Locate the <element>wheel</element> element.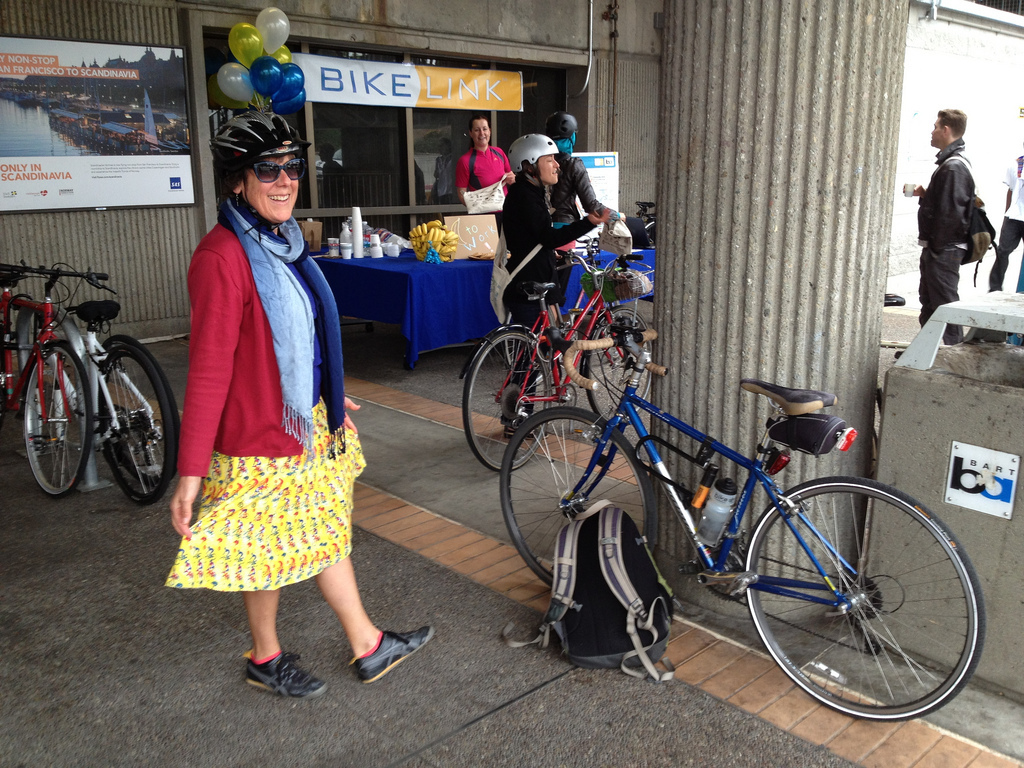
Element bbox: {"x1": 21, "y1": 338, "x2": 94, "y2": 495}.
